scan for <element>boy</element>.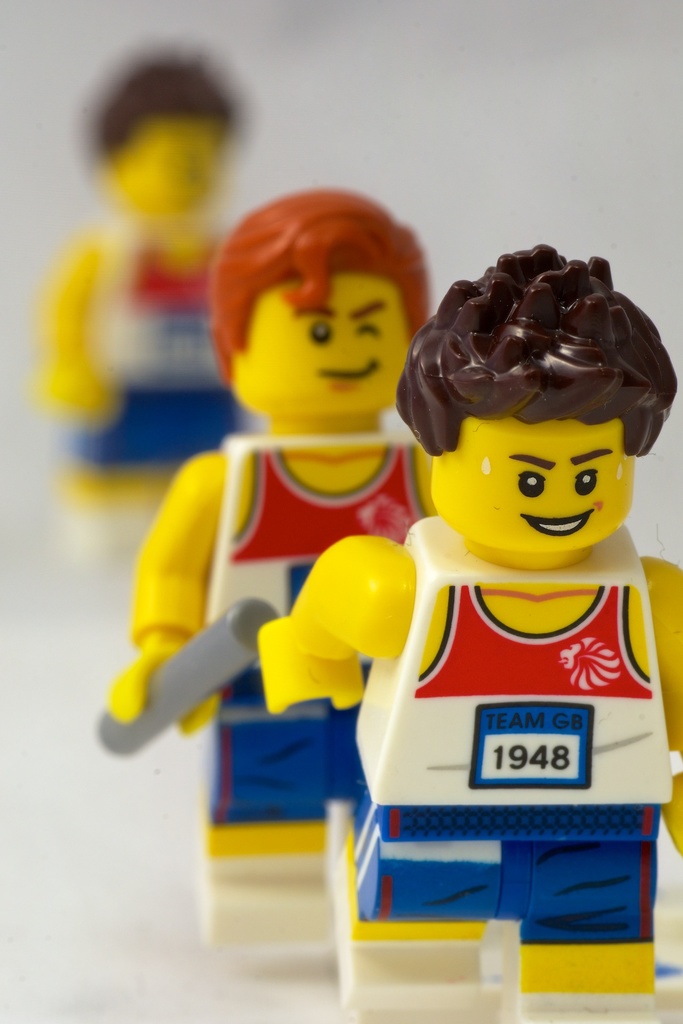
Scan result: 265 239 682 1019.
